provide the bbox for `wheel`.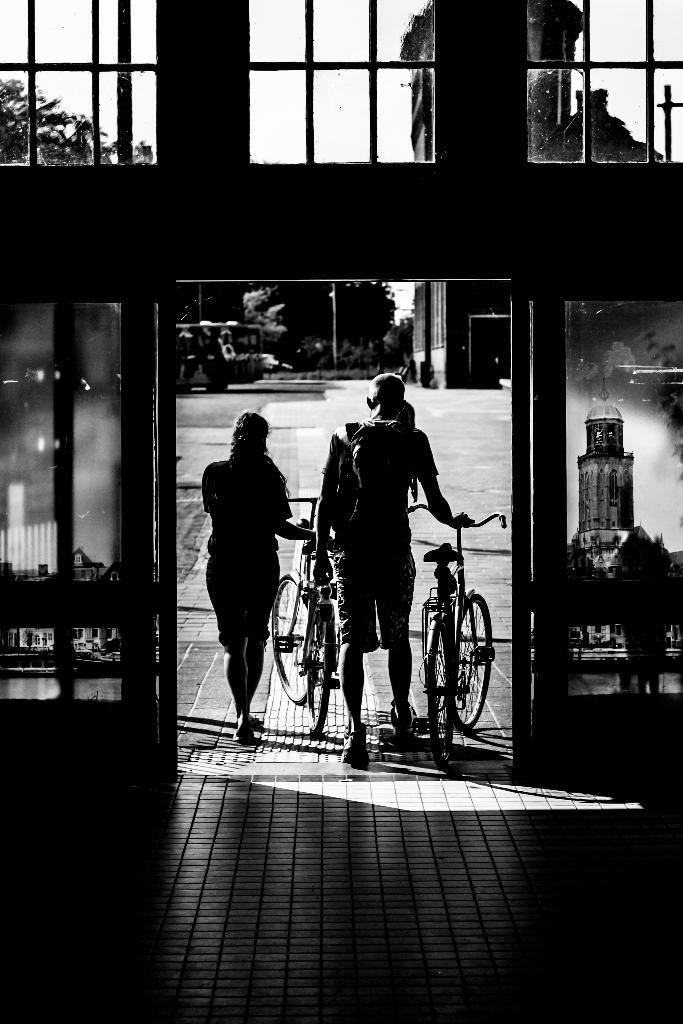
(416,602,458,770).
